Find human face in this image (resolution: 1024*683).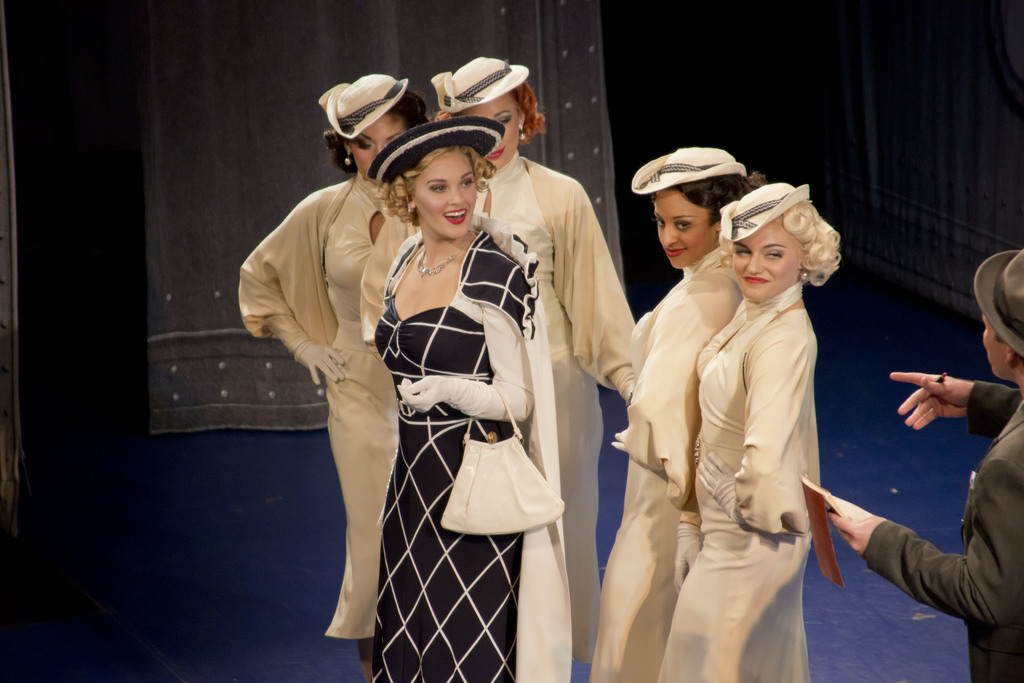
[730,216,804,310].
